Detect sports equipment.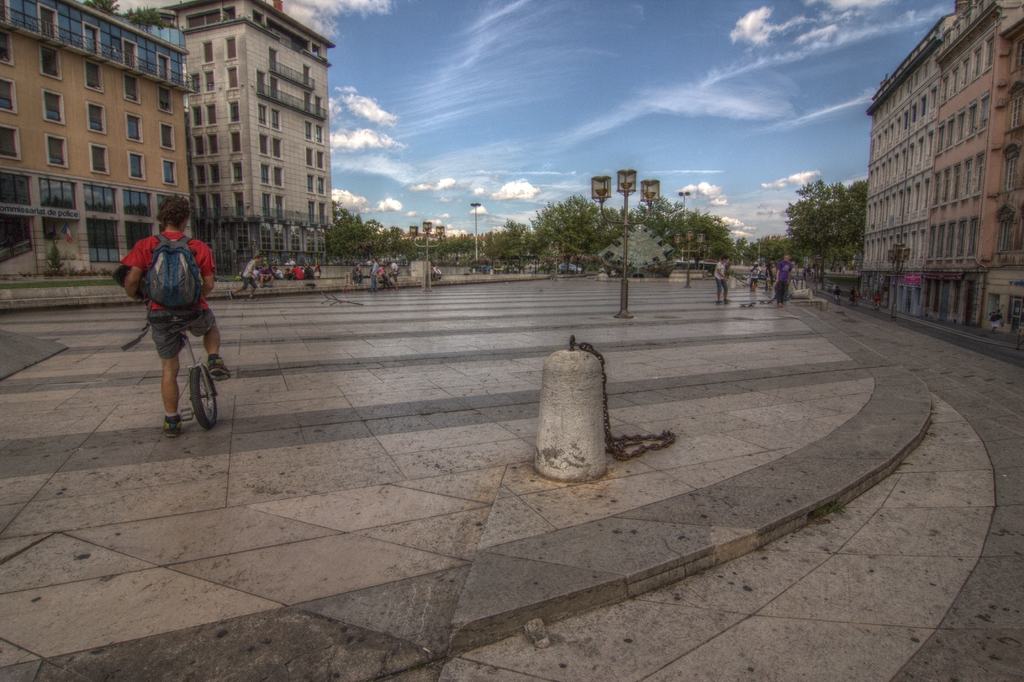
Detected at region(163, 416, 180, 435).
